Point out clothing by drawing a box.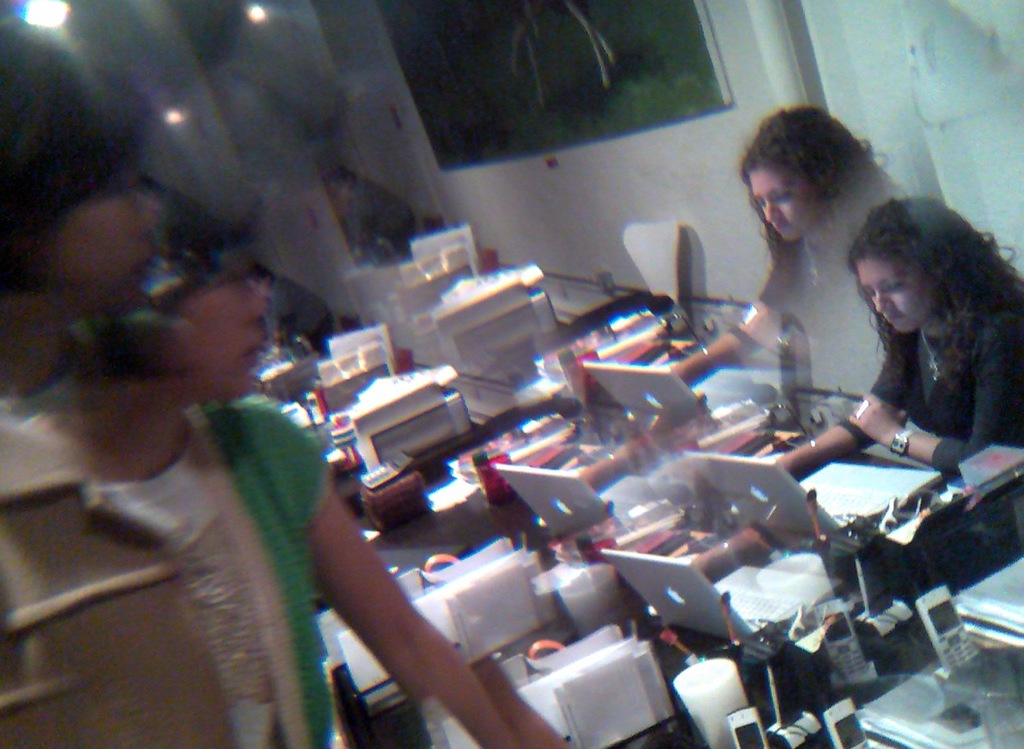
{"left": 730, "top": 193, "right": 902, "bottom": 427}.
